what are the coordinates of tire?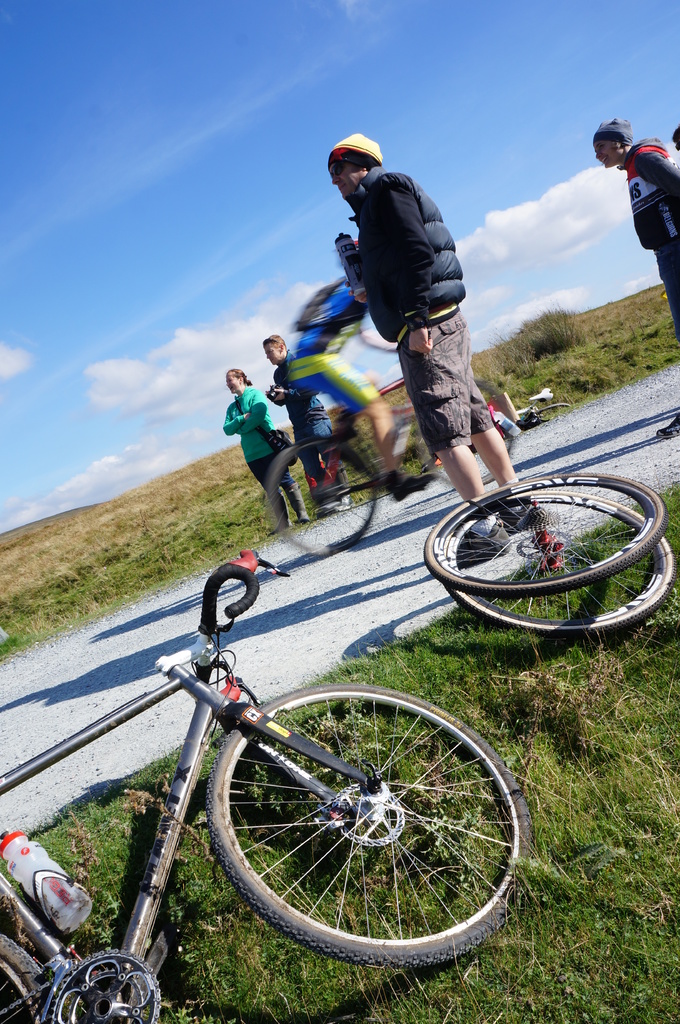
430,376,521,485.
